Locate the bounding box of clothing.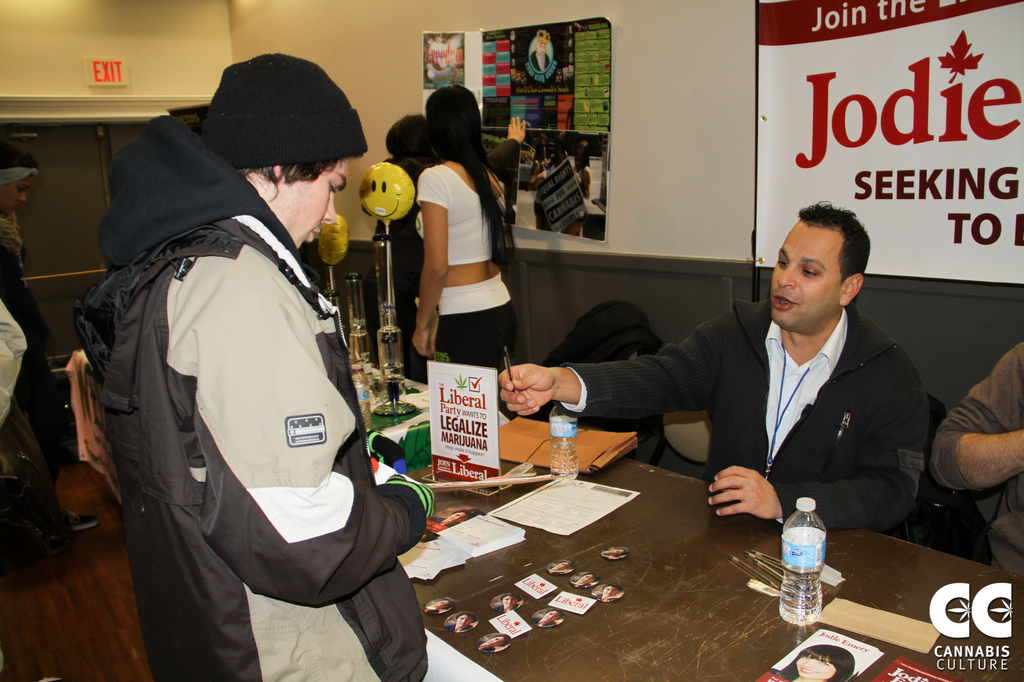
Bounding box: l=84, t=150, r=407, b=661.
